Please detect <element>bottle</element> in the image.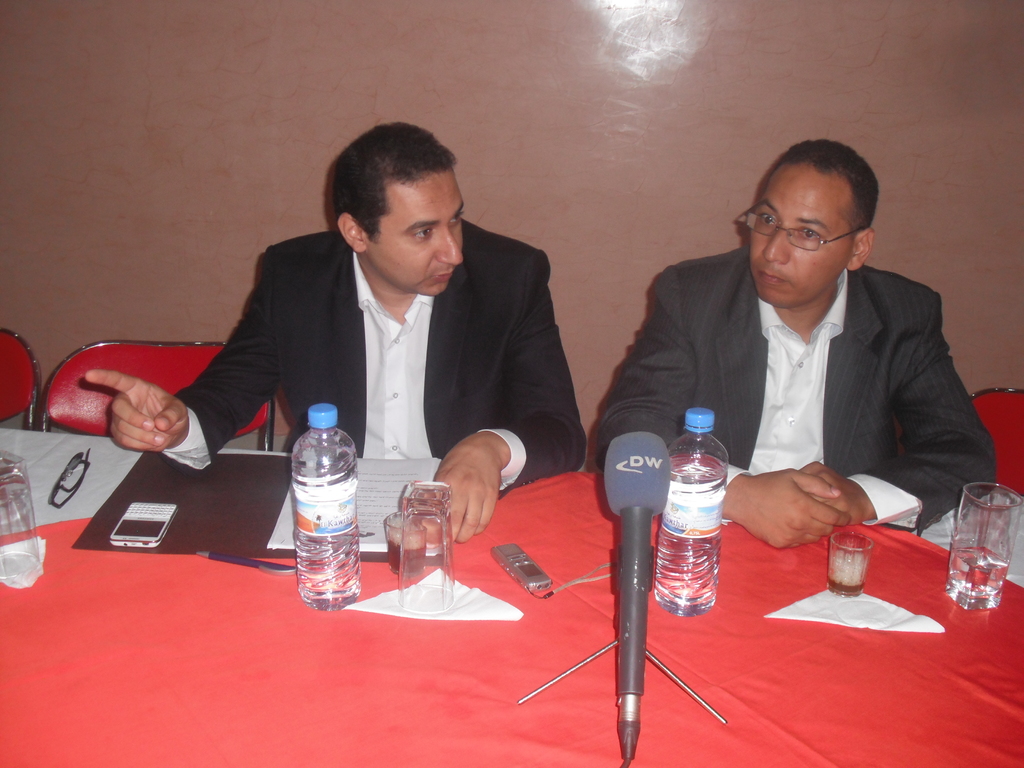
652,408,730,620.
